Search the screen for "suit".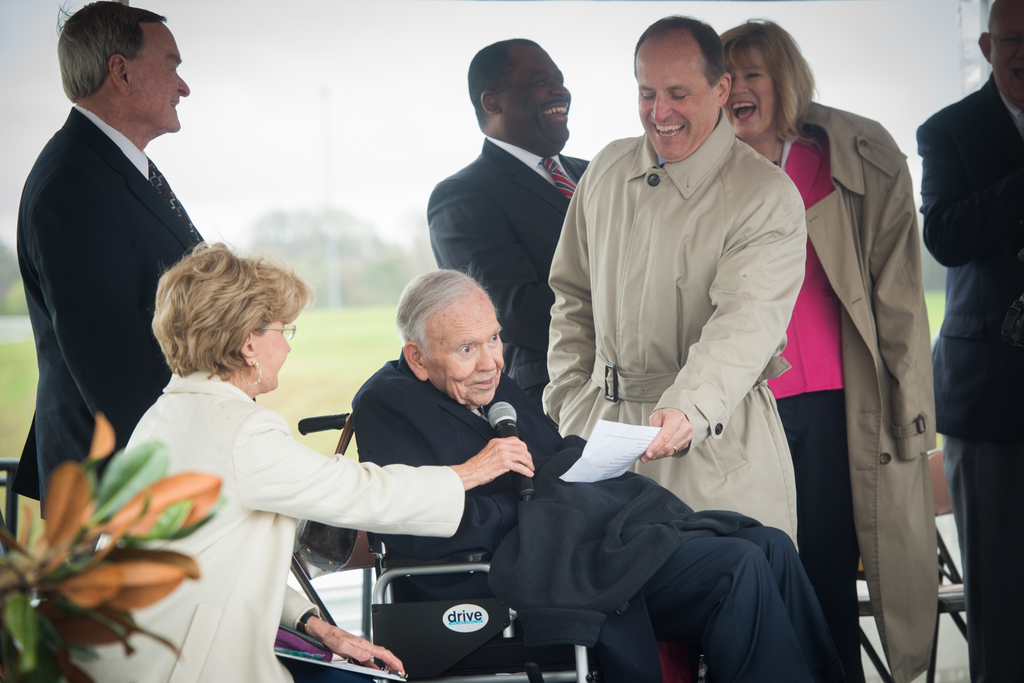
Found at {"left": 424, "top": 133, "right": 594, "bottom": 420}.
